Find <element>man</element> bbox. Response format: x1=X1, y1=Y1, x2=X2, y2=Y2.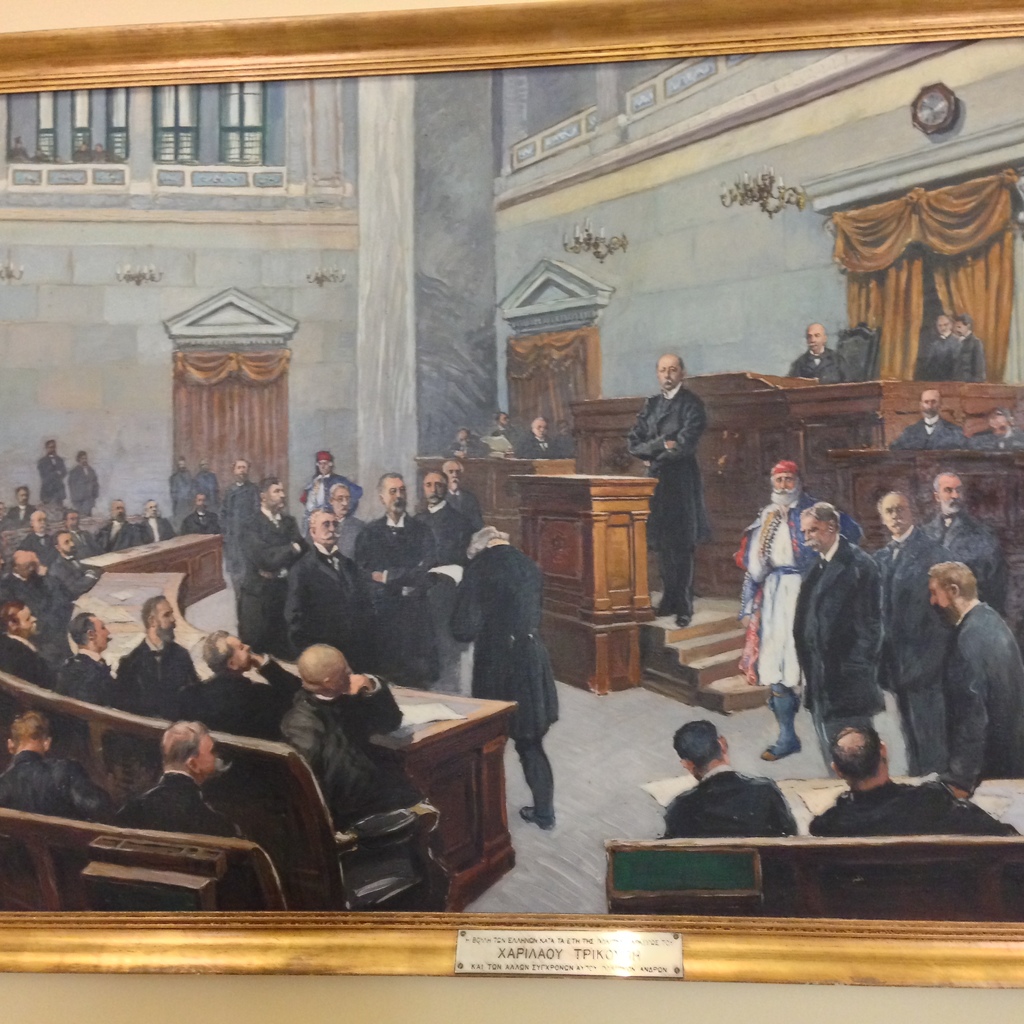
x1=921, y1=308, x2=948, y2=392.
